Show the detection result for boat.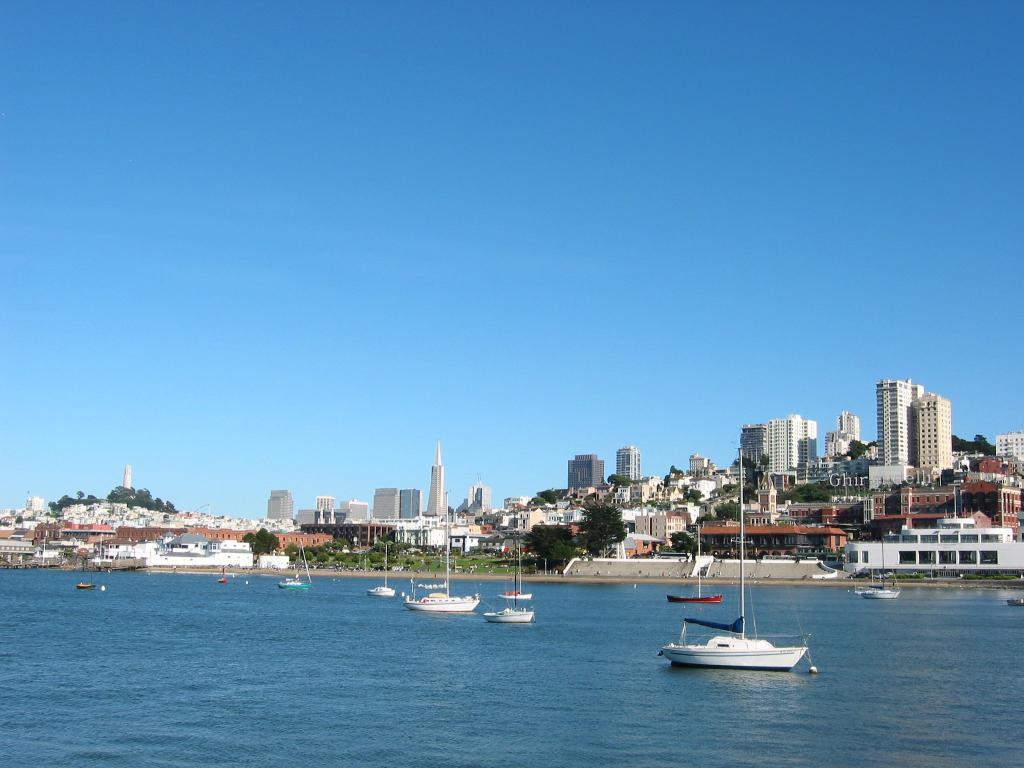
657 575 820 688.
